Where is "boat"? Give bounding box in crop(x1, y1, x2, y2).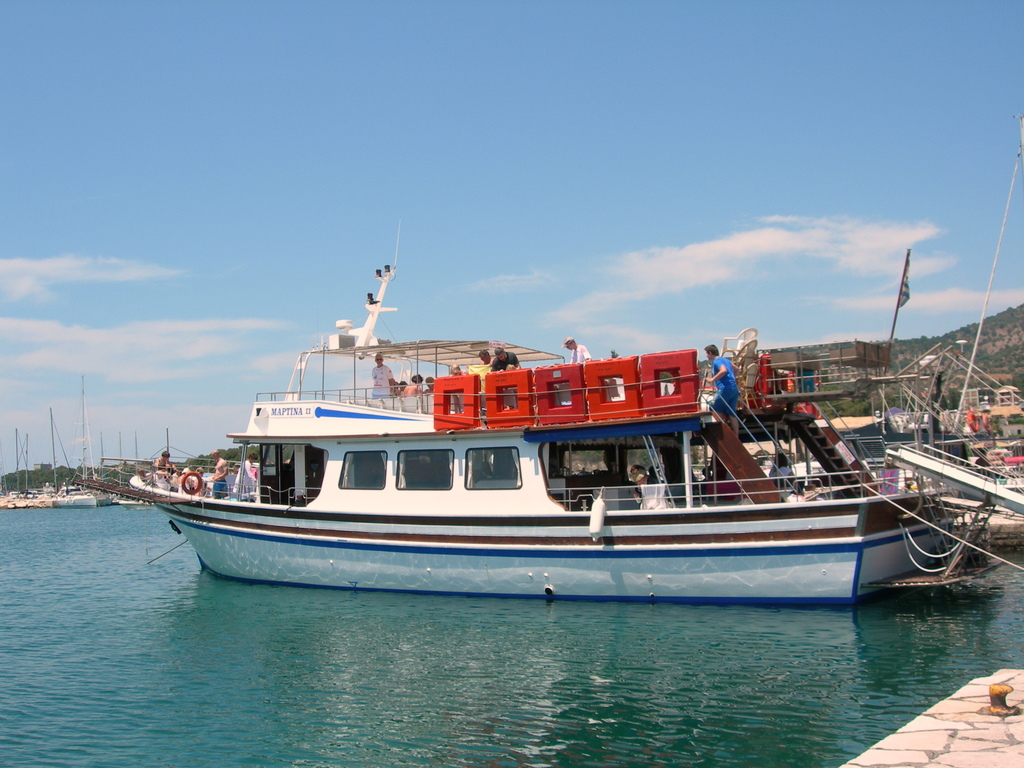
crop(49, 484, 111, 509).
